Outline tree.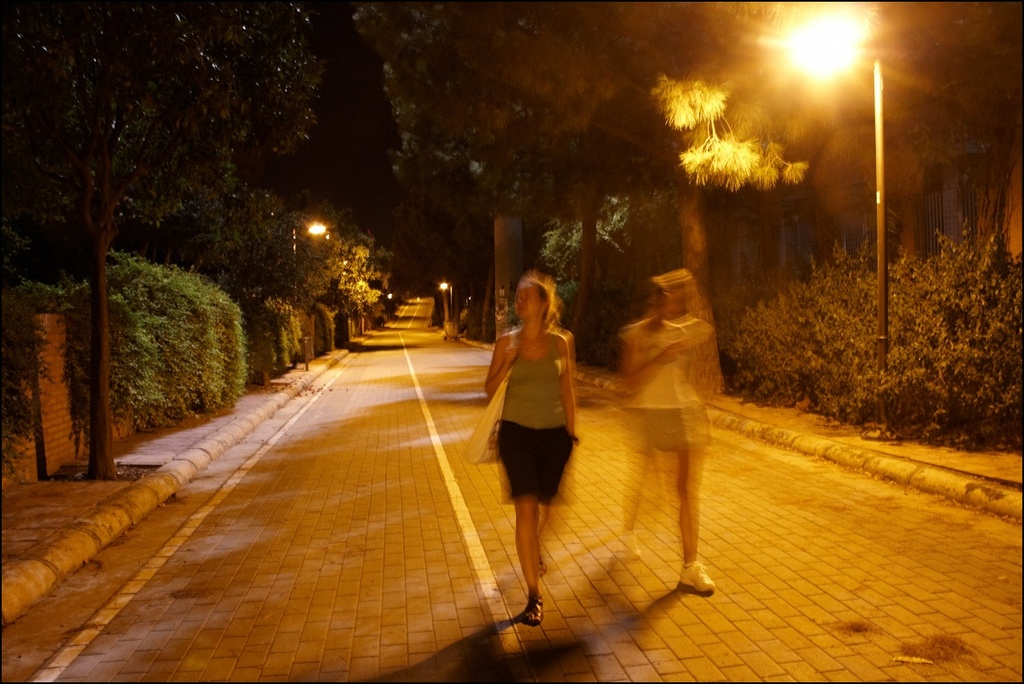
Outline: detection(11, 36, 299, 430).
